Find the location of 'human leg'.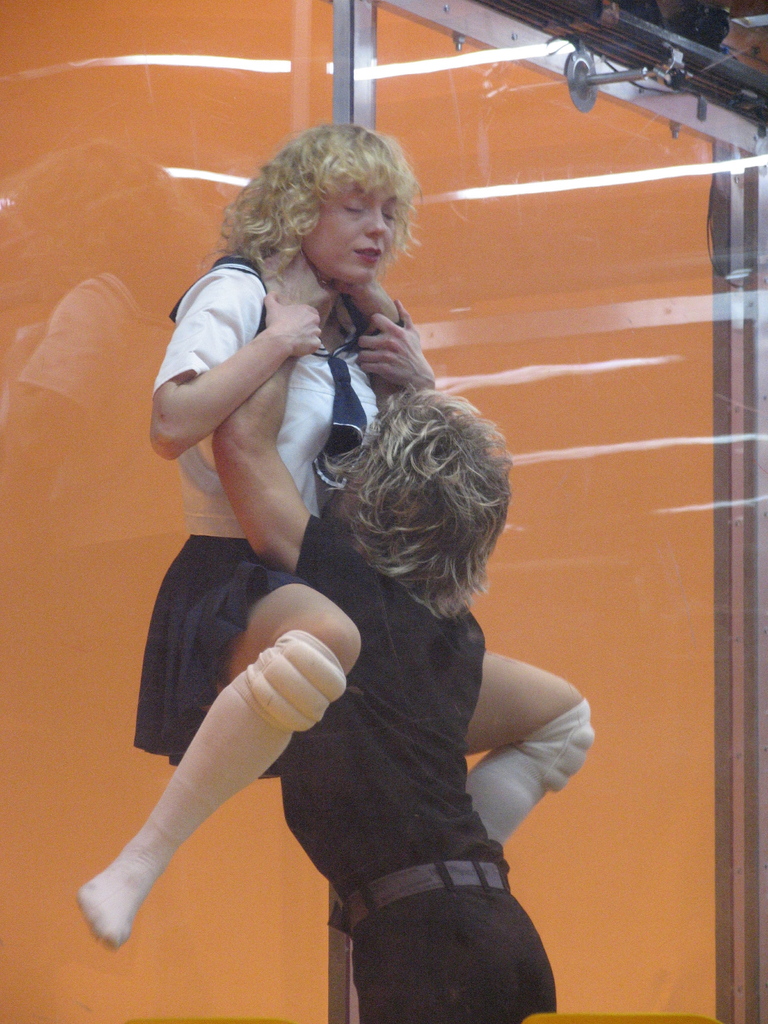
Location: detection(74, 532, 368, 948).
